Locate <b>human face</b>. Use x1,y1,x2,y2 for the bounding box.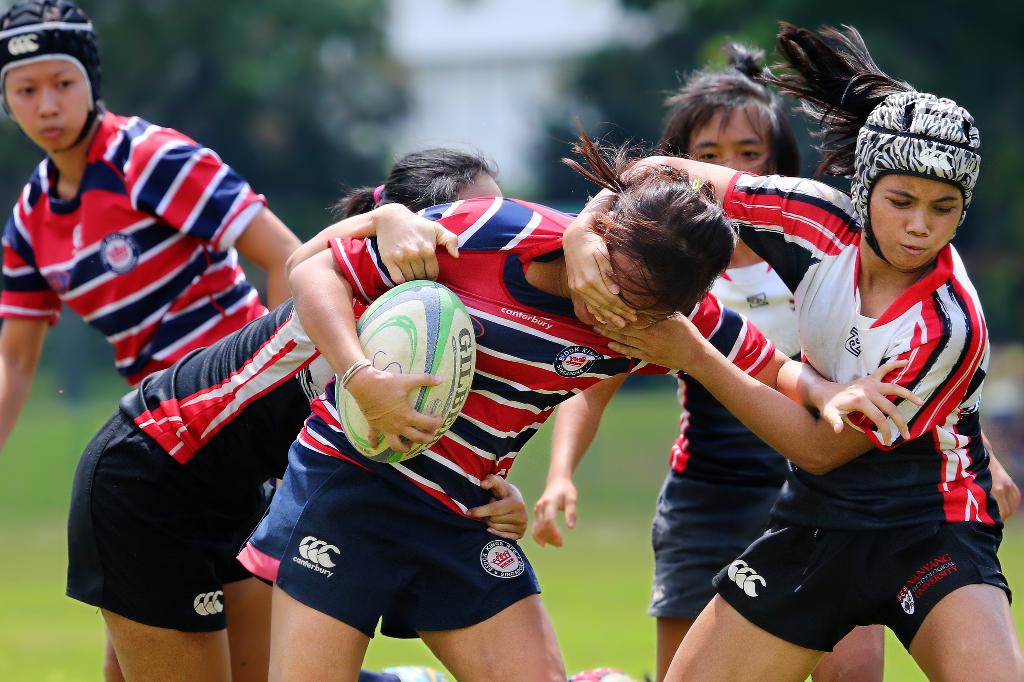
685,106,772,174.
